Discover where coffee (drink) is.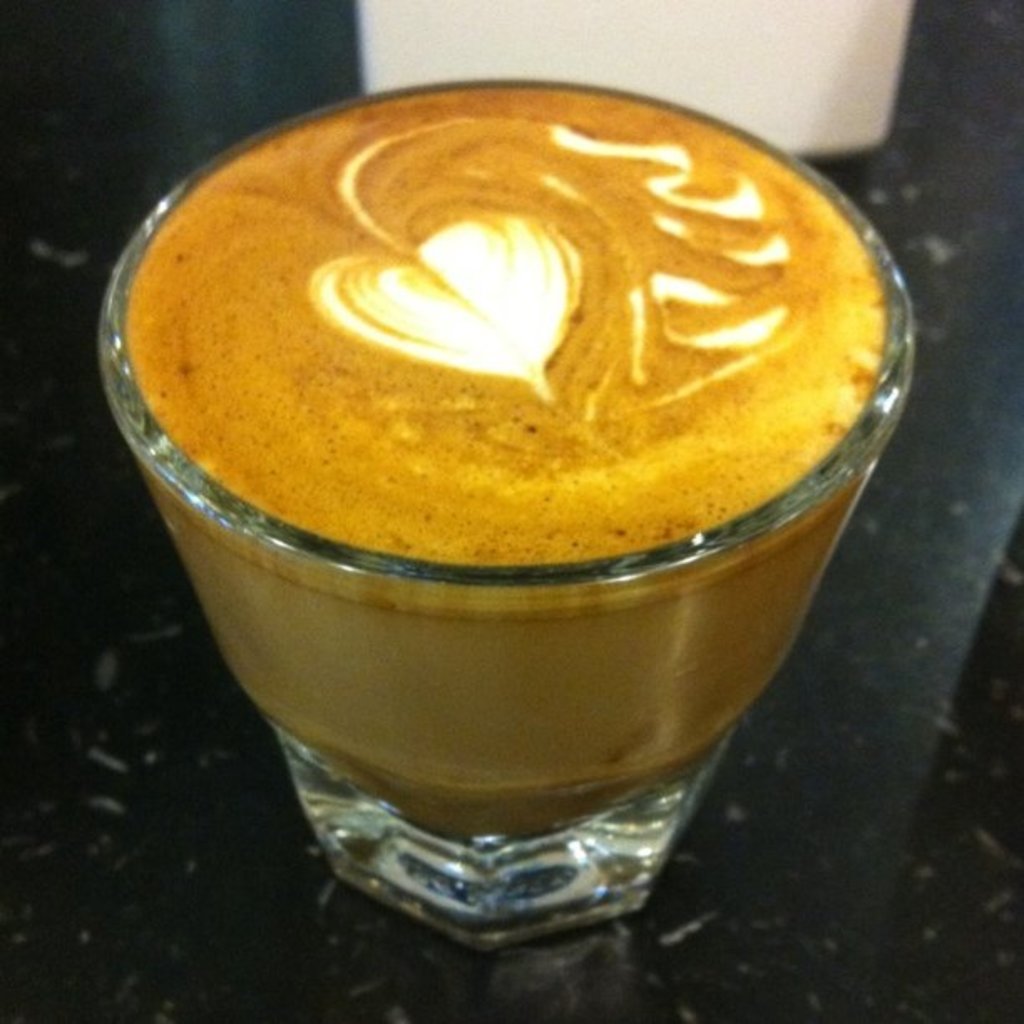
Discovered at bbox=[129, 82, 922, 853].
